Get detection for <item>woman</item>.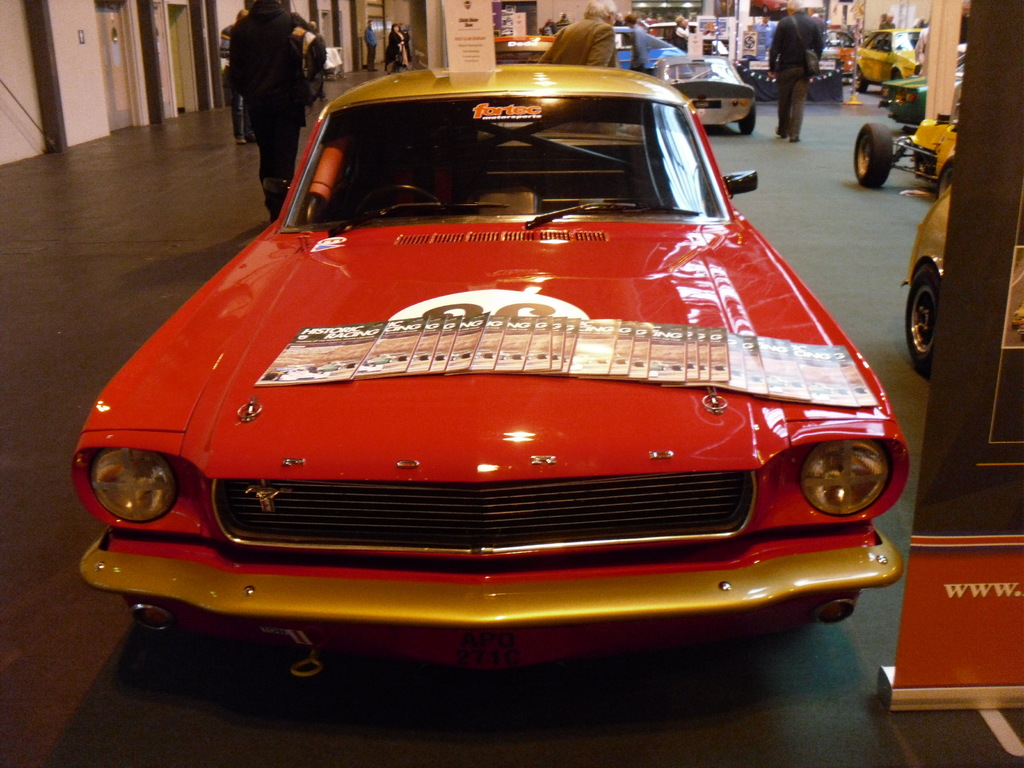
Detection: (x1=223, y1=0, x2=317, y2=220).
